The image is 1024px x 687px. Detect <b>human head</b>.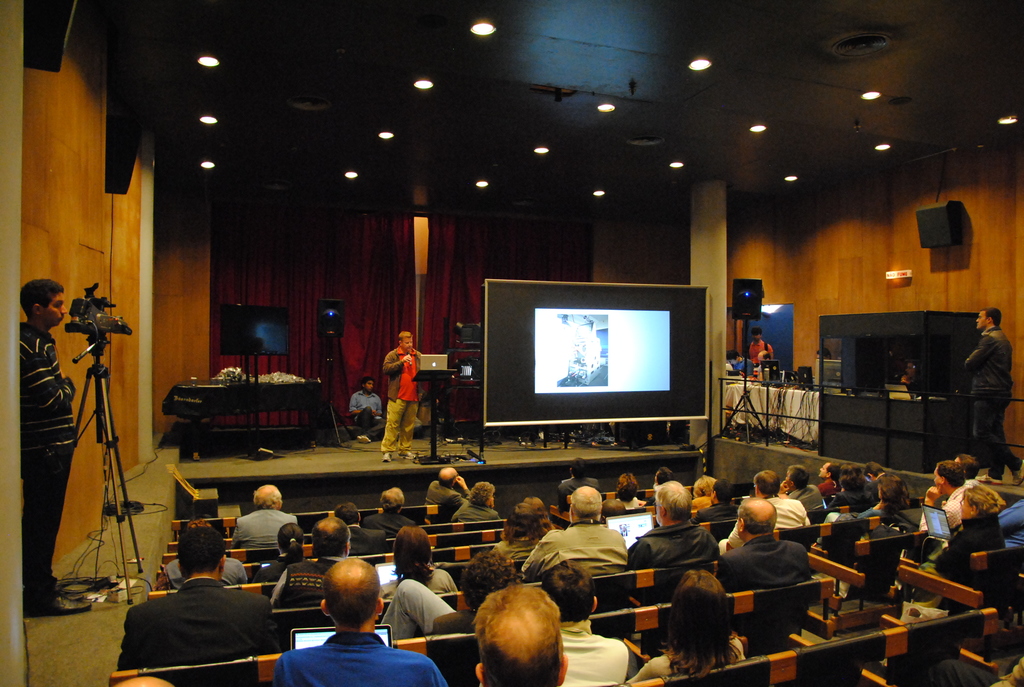
Detection: <region>699, 473, 719, 494</region>.
